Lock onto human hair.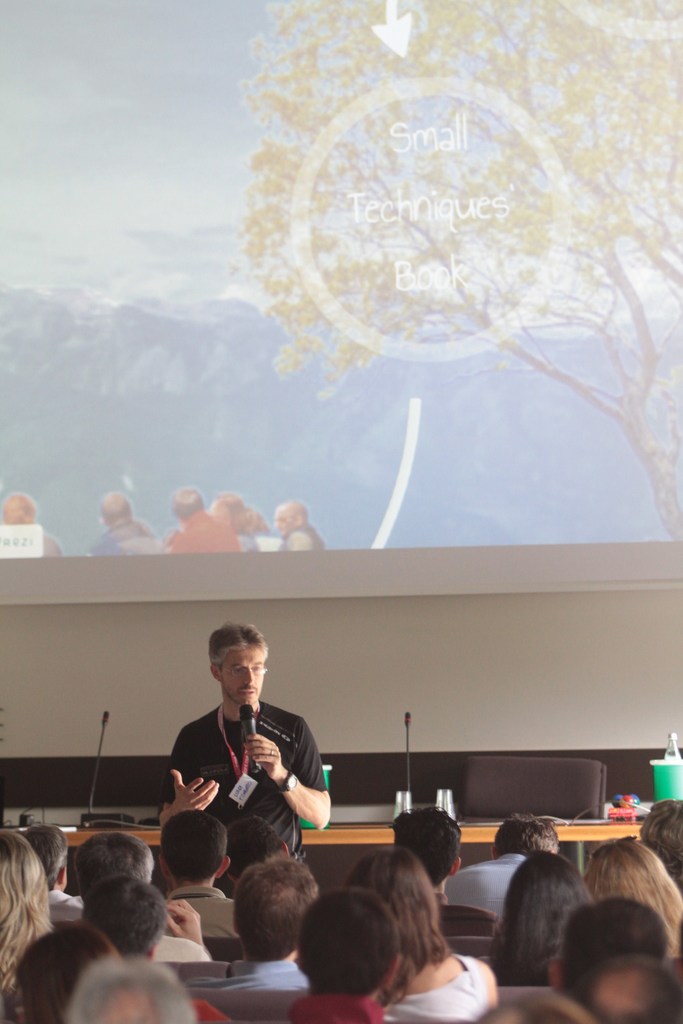
Locked: Rect(349, 848, 454, 975).
